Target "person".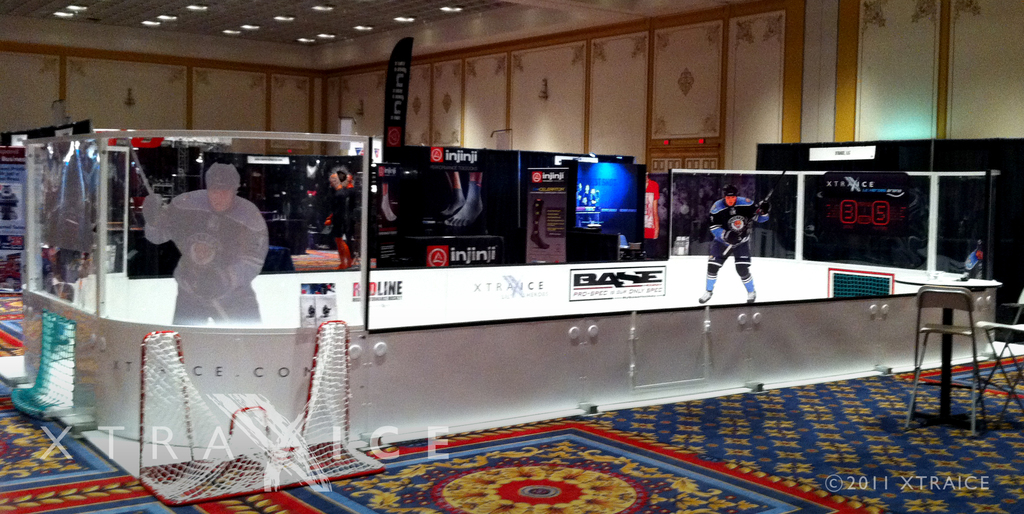
Target region: Rect(147, 155, 262, 331).
